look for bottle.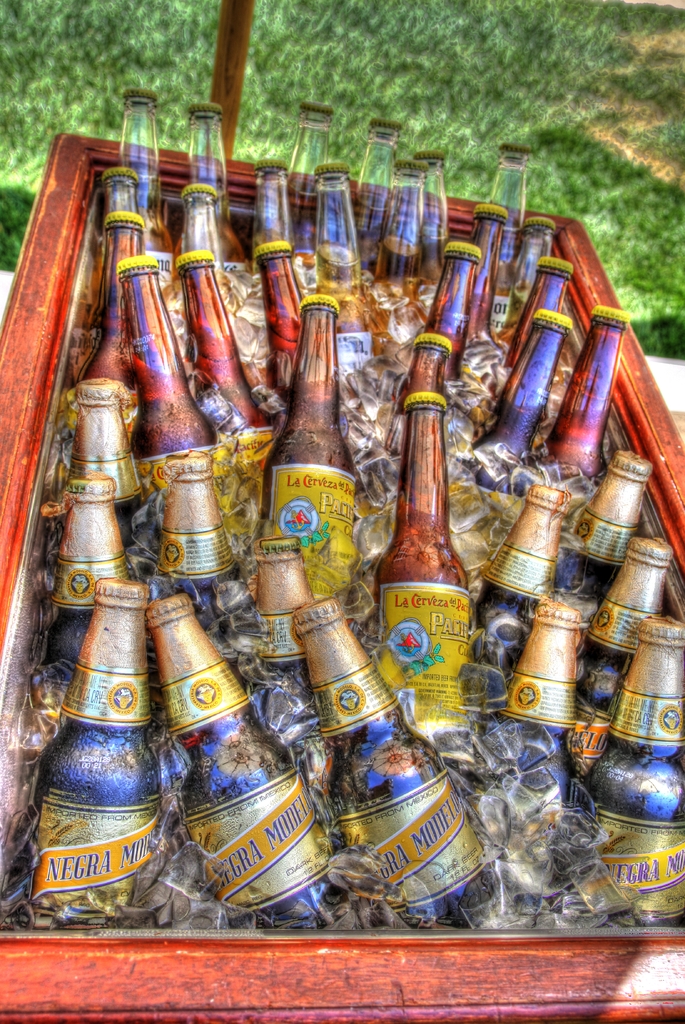
Found: [left=297, top=159, right=376, bottom=432].
